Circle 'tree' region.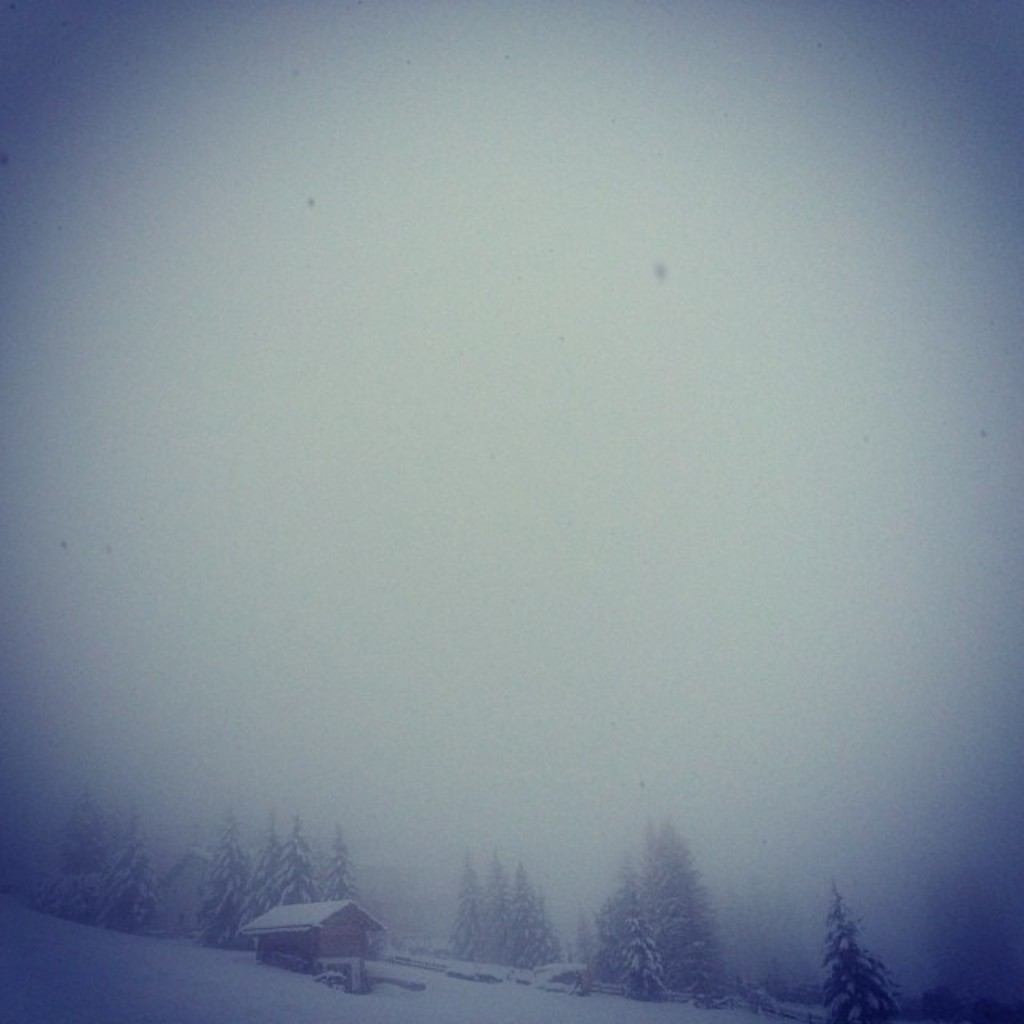
Region: (58,766,107,933).
